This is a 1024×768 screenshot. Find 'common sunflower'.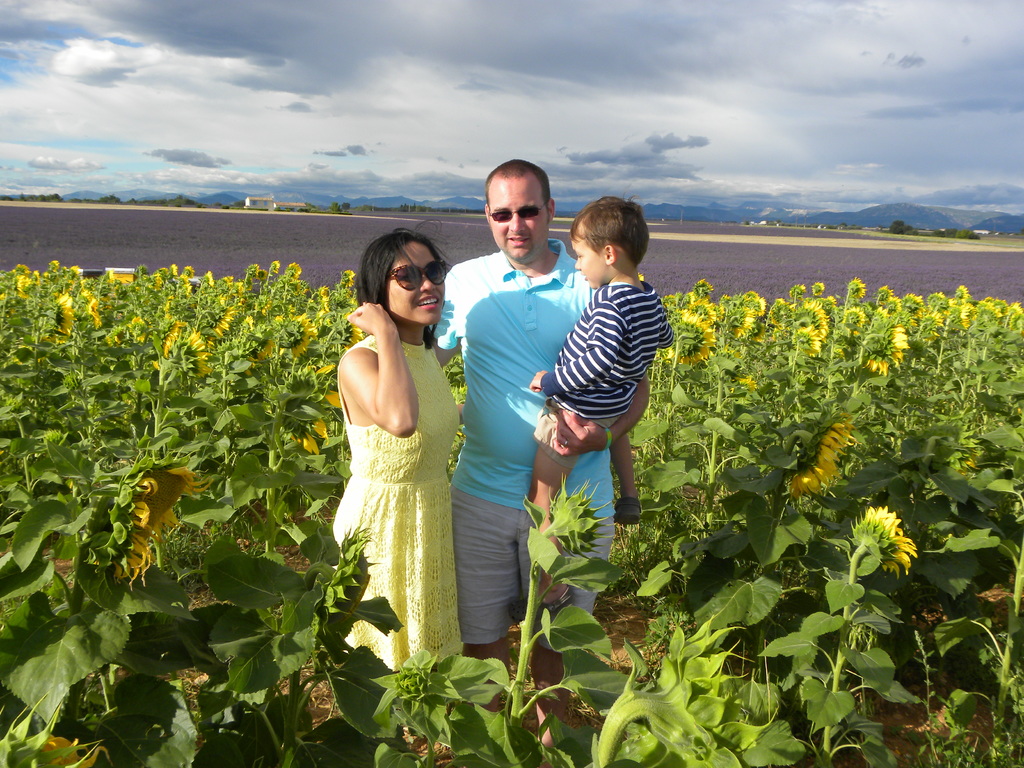
Bounding box: pyautogui.locateOnScreen(719, 301, 756, 335).
